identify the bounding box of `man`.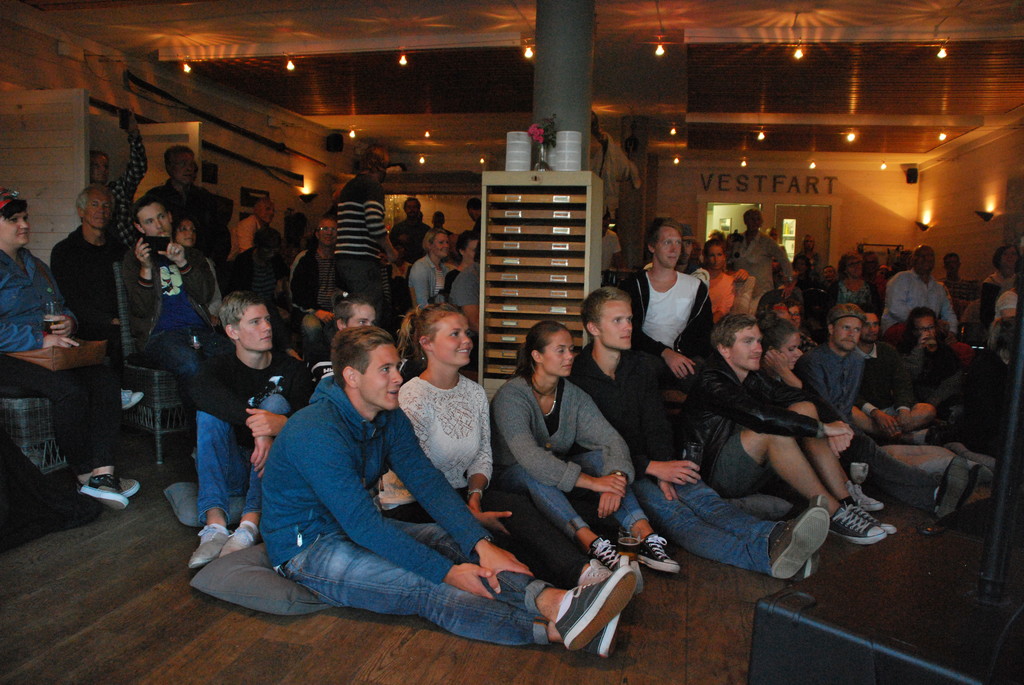
663 308 898 544.
